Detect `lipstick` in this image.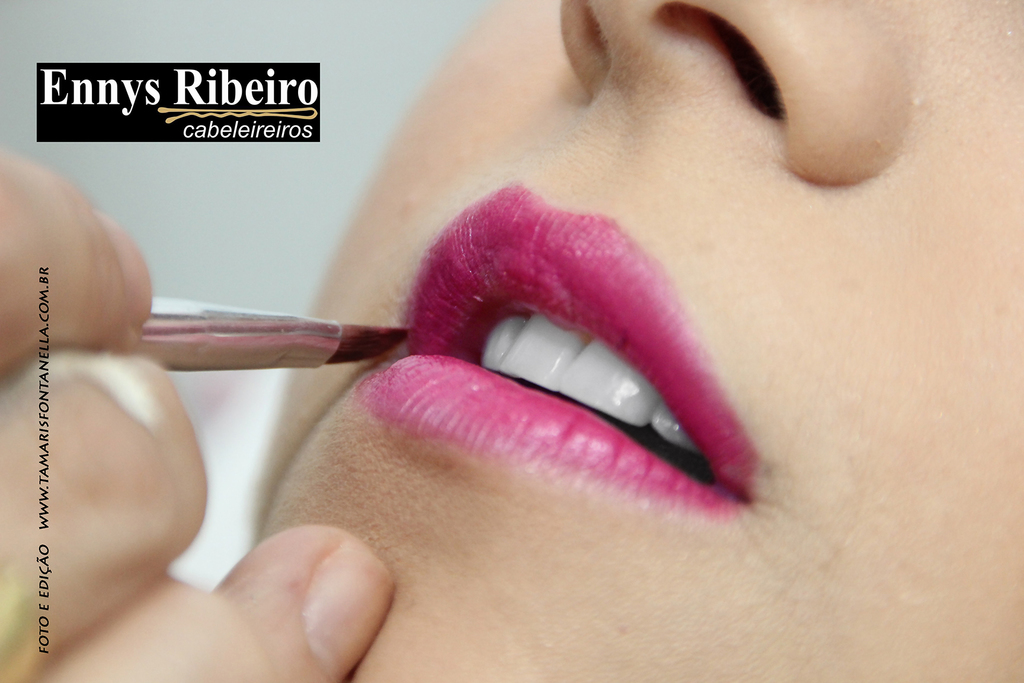
Detection: x1=360, y1=187, x2=759, y2=512.
